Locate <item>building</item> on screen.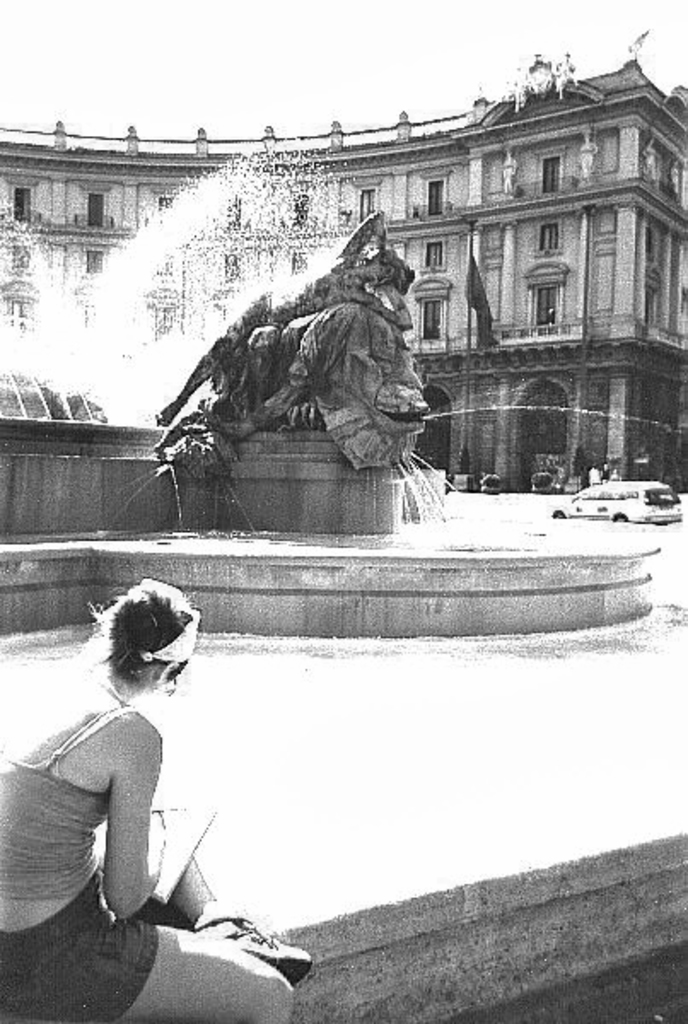
On screen at (0,36,686,497).
